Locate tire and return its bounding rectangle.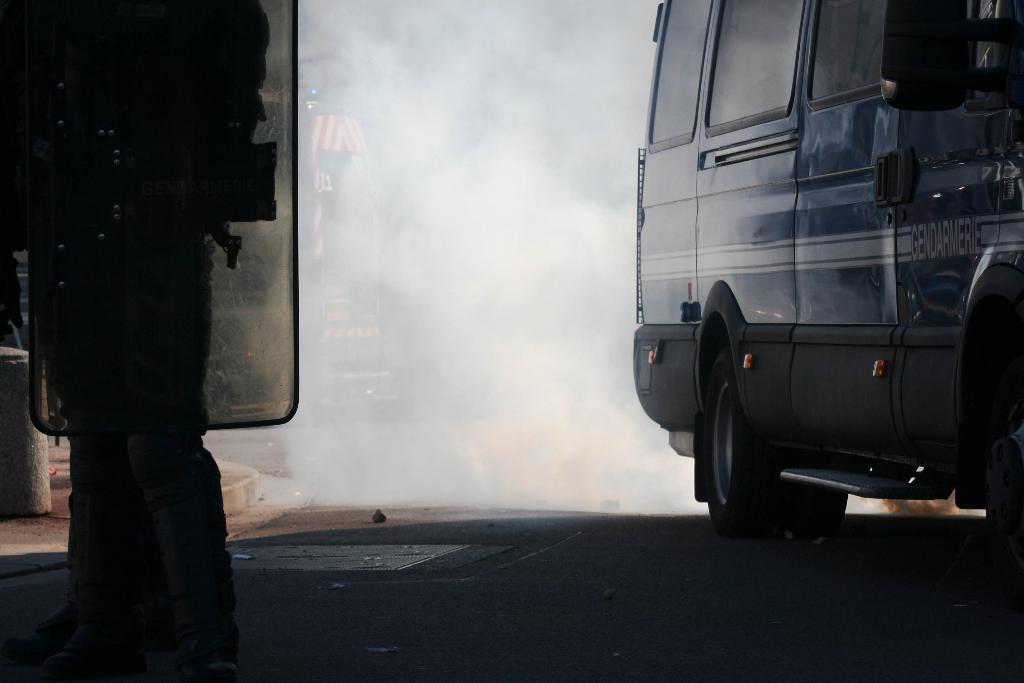
detection(790, 483, 845, 552).
